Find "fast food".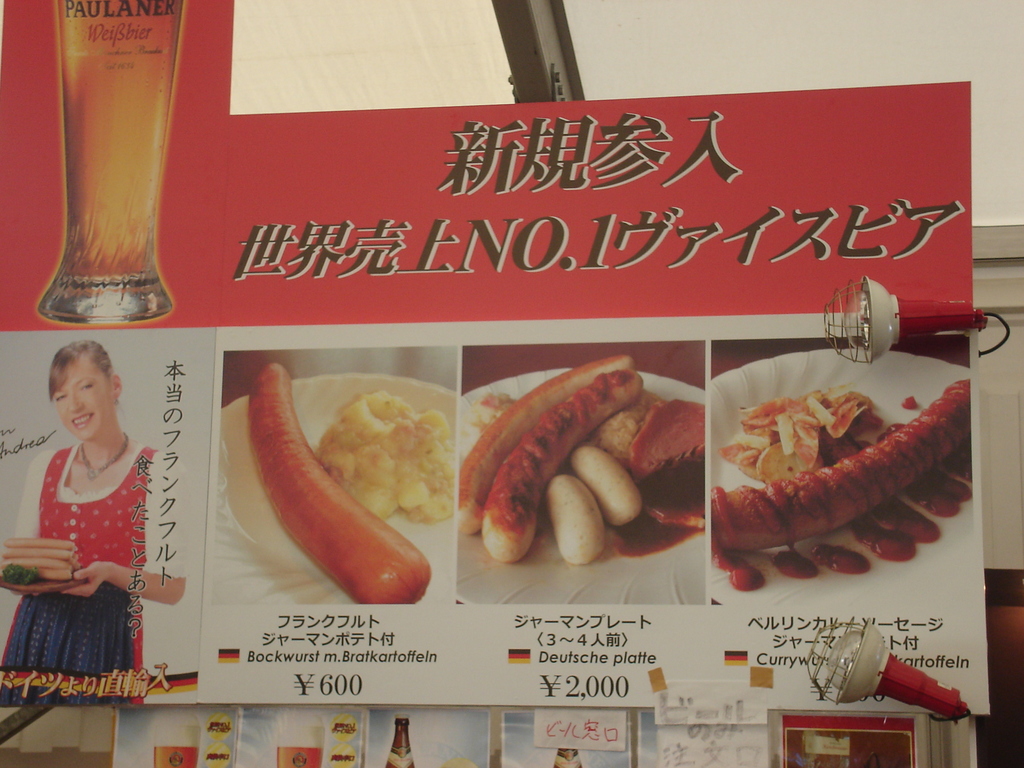
(x1=247, y1=359, x2=458, y2=605).
